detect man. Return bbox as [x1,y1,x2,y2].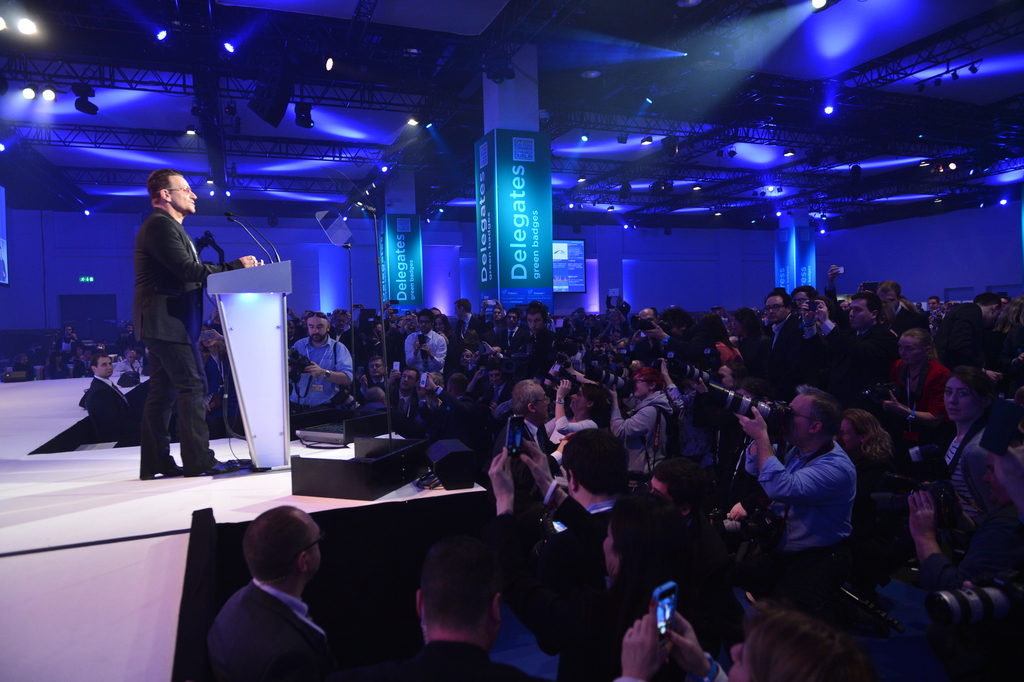
[93,344,106,352].
